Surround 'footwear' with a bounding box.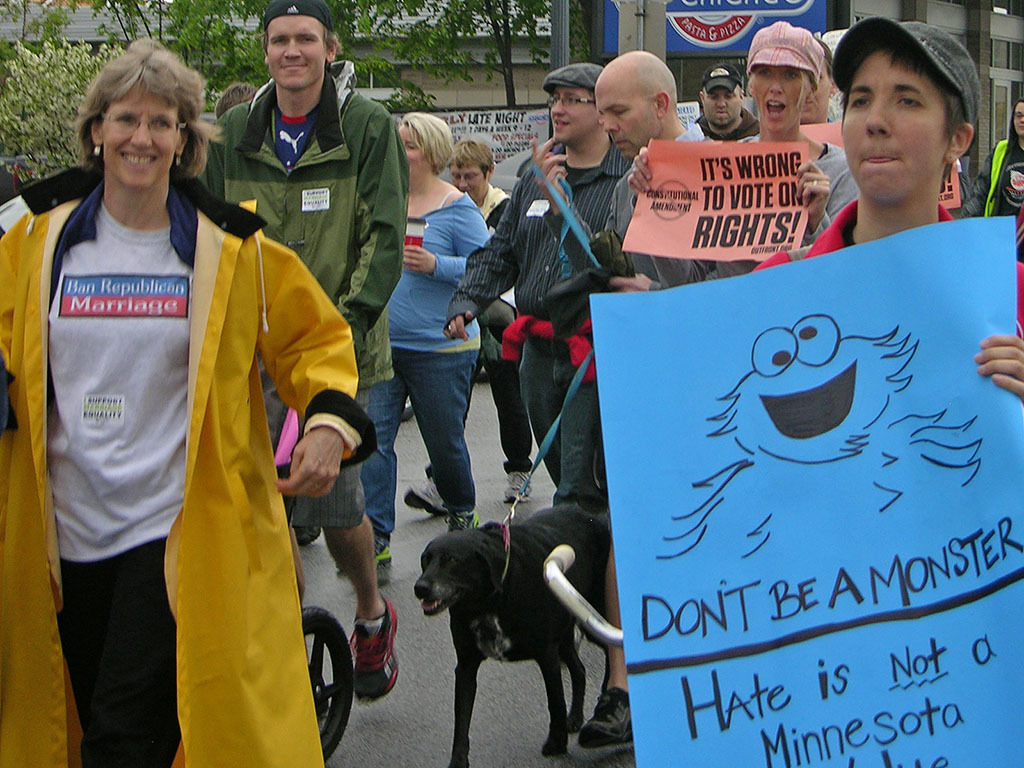
Rect(297, 529, 323, 546).
